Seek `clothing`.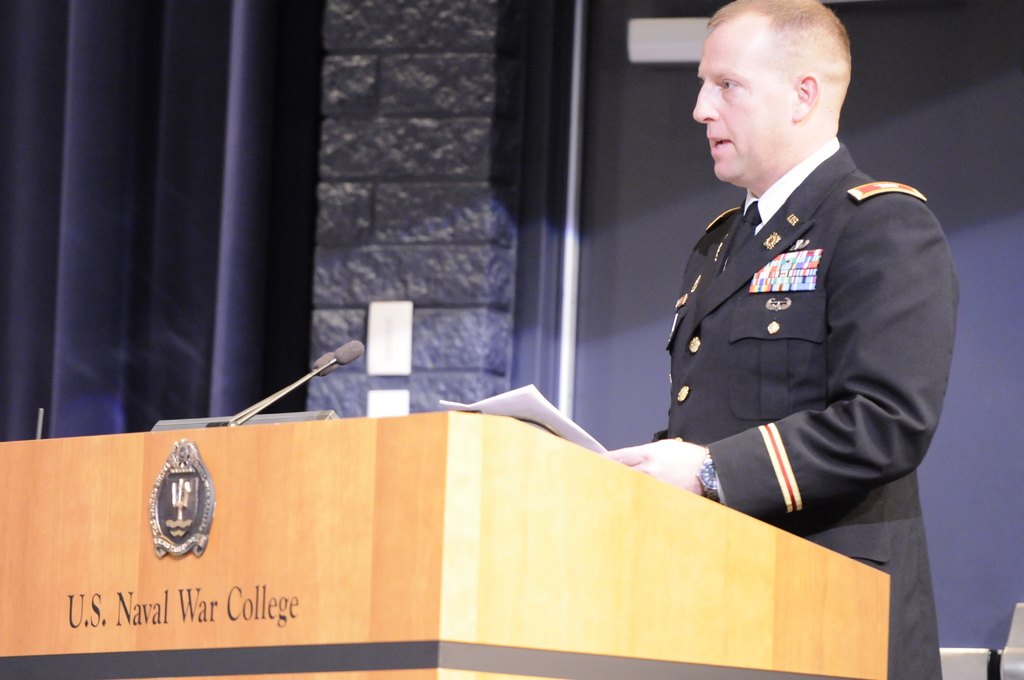
bbox(662, 129, 954, 679).
